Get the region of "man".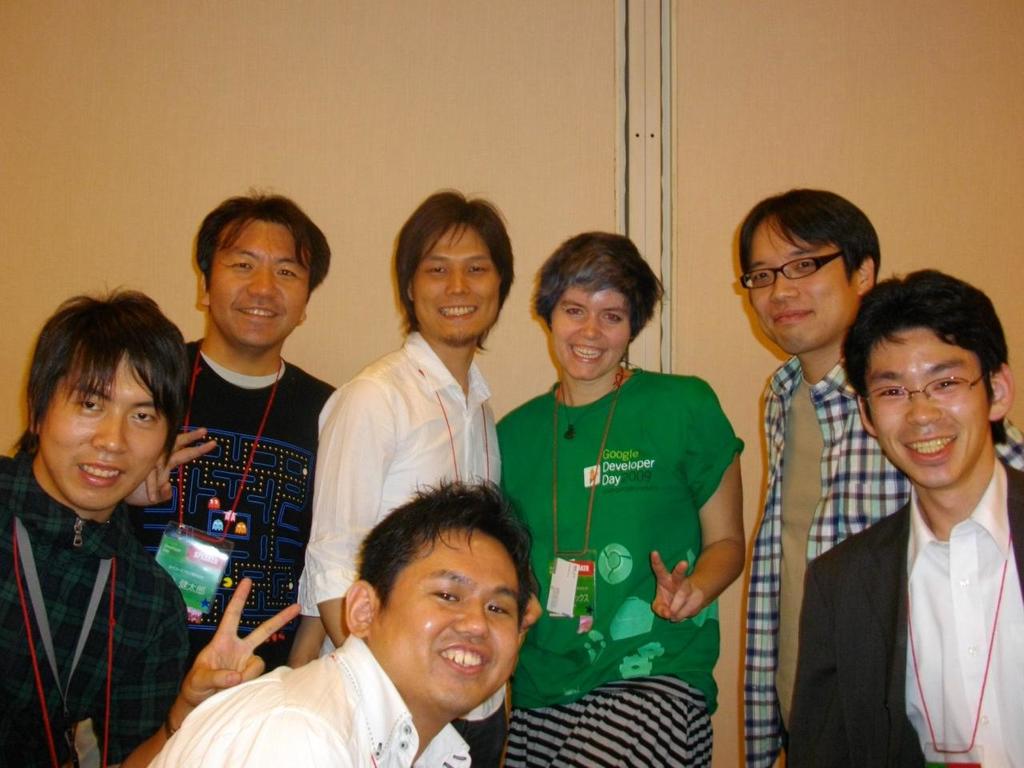
302,188,500,653.
